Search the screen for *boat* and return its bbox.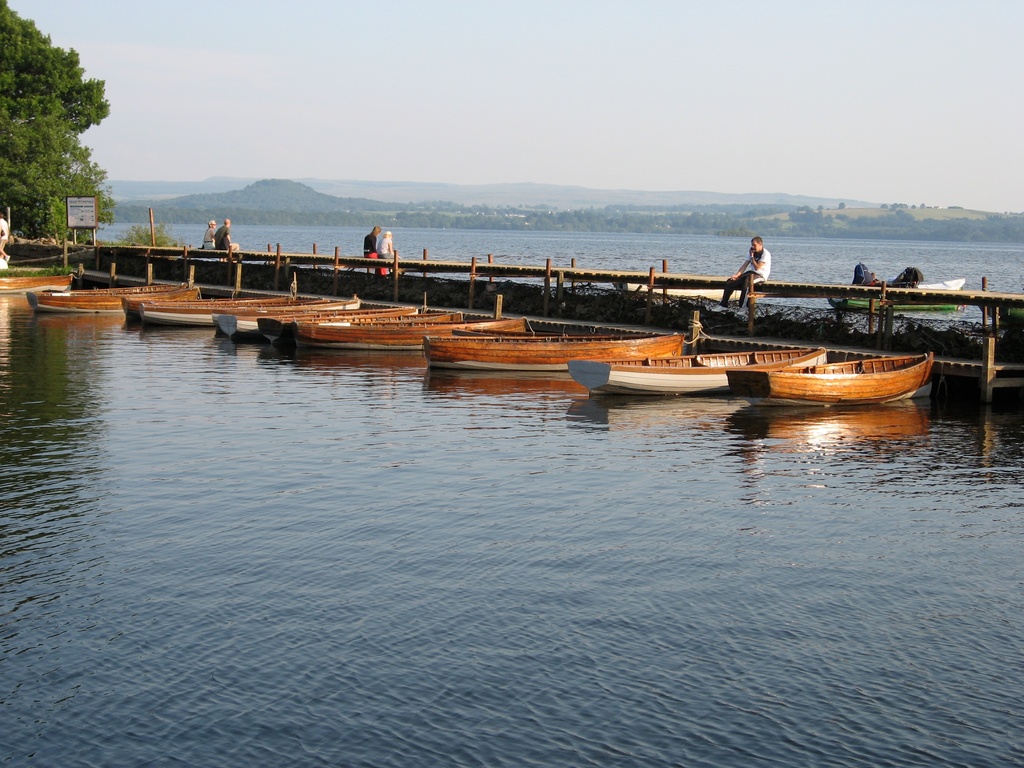
Found: [left=0, top=271, right=82, bottom=291].
